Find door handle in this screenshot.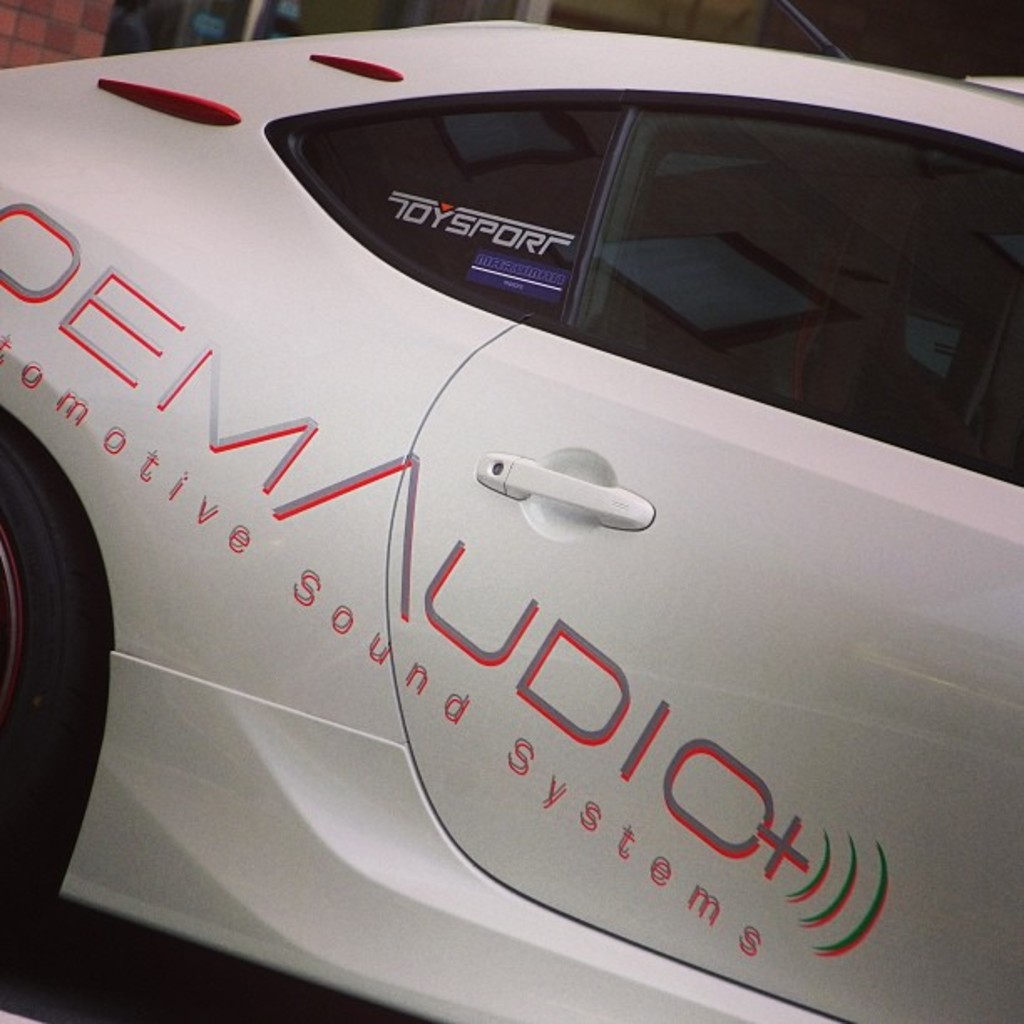
The bounding box for door handle is x1=472, y1=445, x2=659, y2=540.
